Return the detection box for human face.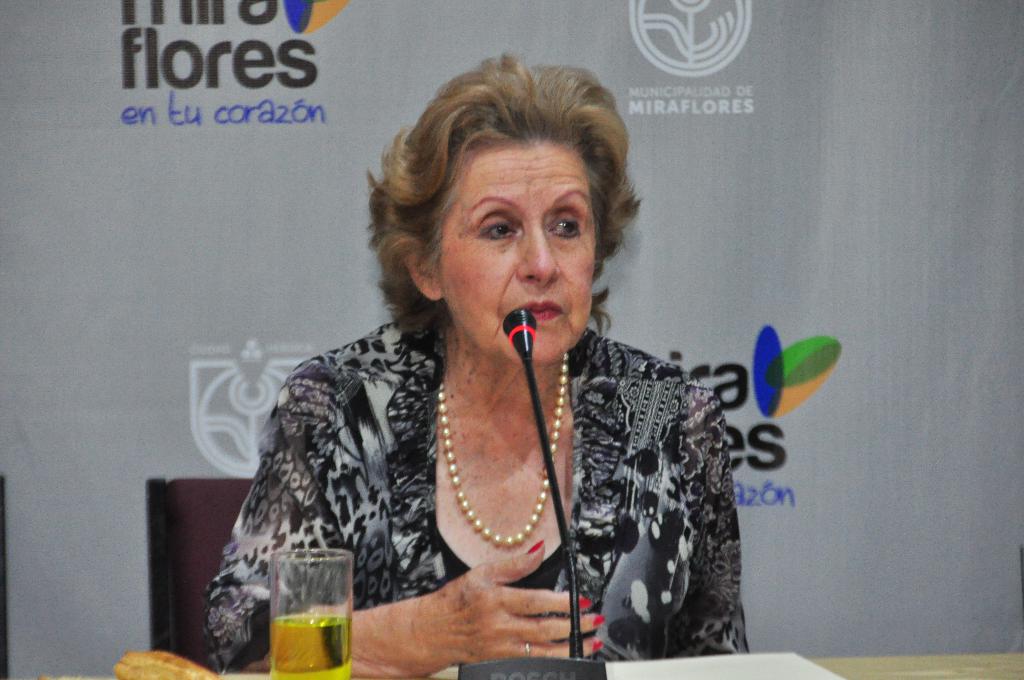
region(433, 142, 596, 361).
